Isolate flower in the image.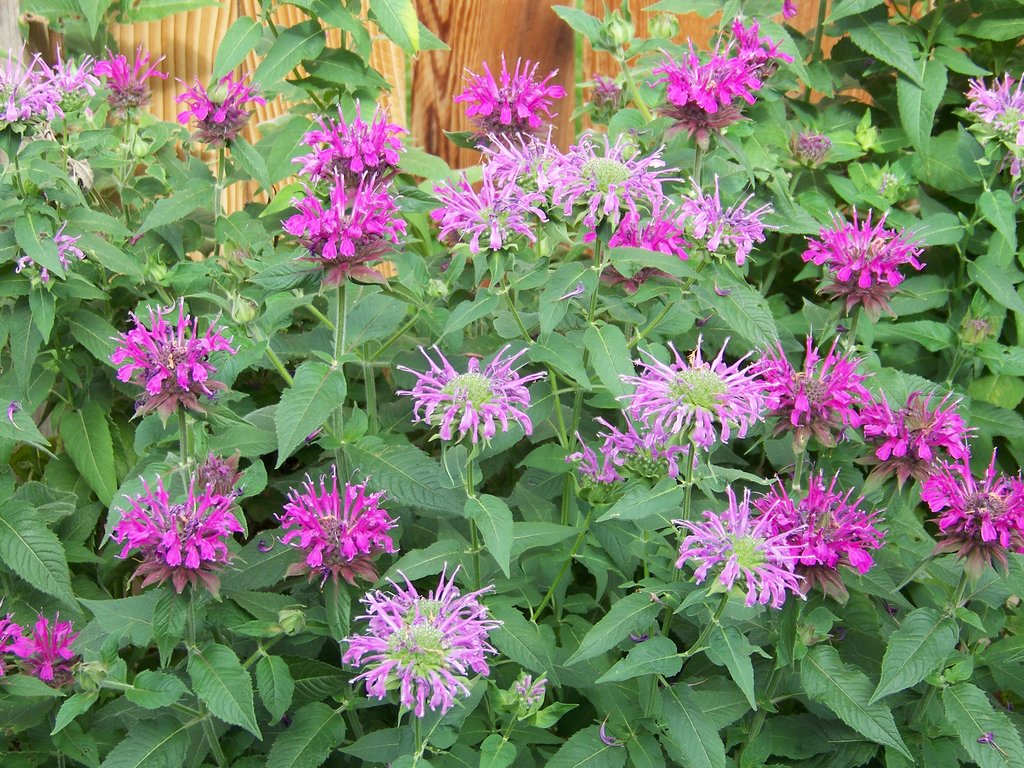
Isolated region: detection(24, 42, 96, 109).
